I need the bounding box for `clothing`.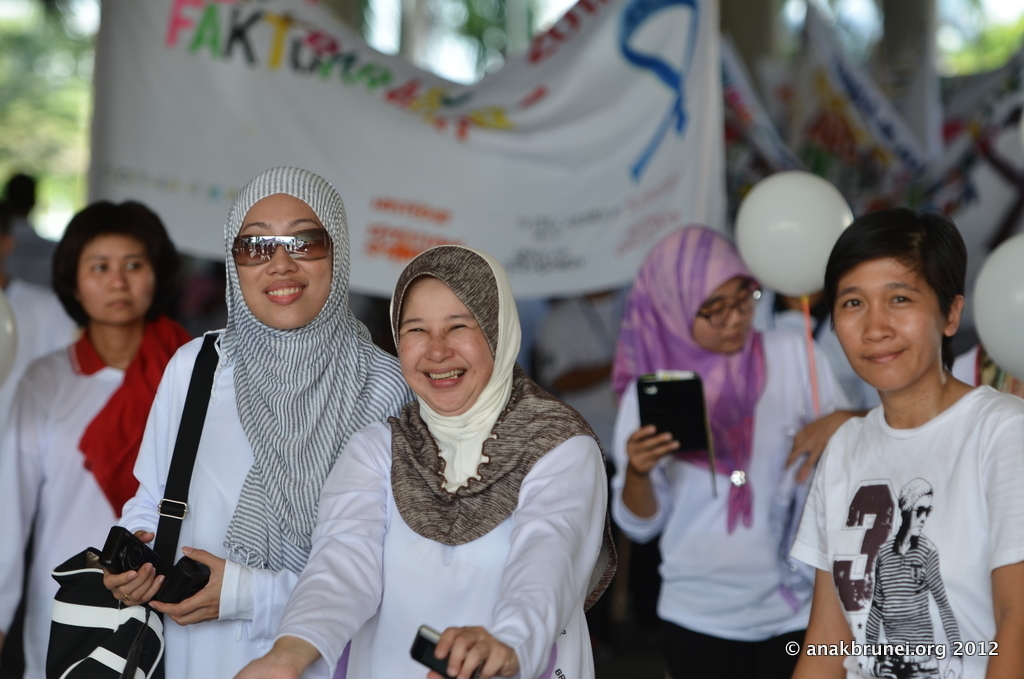
Here it is: 815, 346, 1012, 663.
